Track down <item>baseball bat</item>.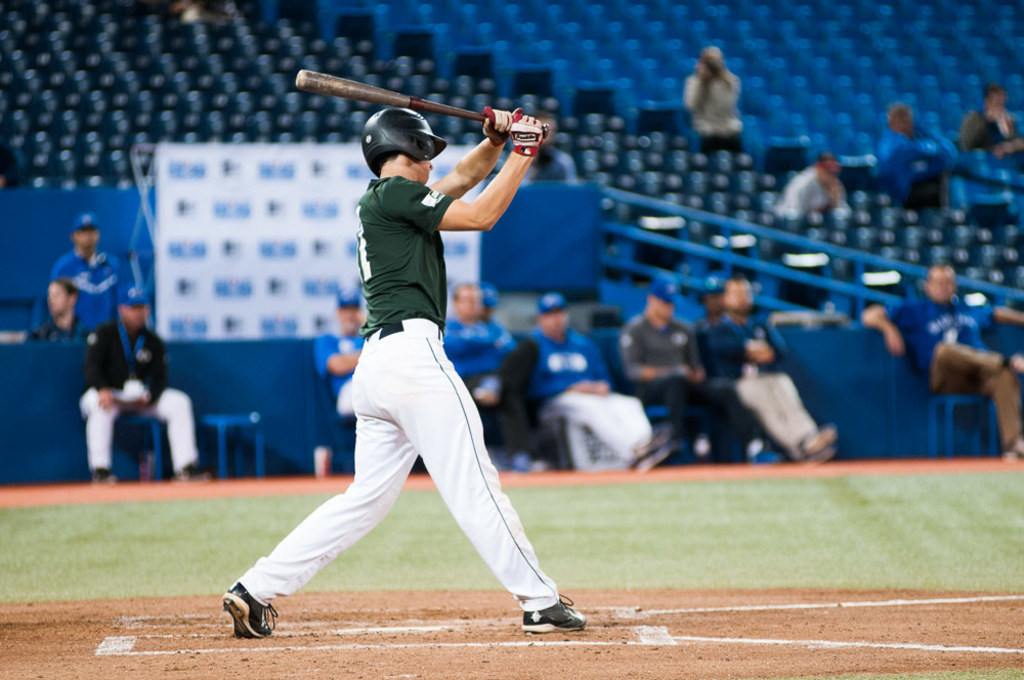
Tracked to <bbox>298, 68, 549, 139</bbox>.
